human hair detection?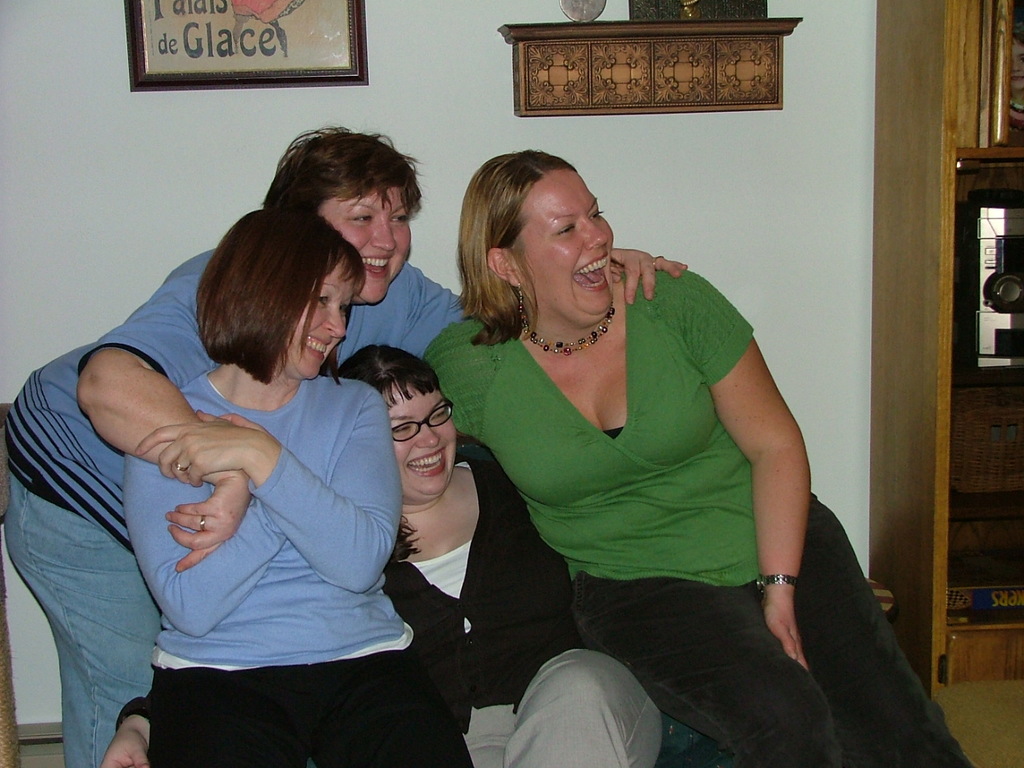
(x1=195, y1=202, x2=367, y2=383)
